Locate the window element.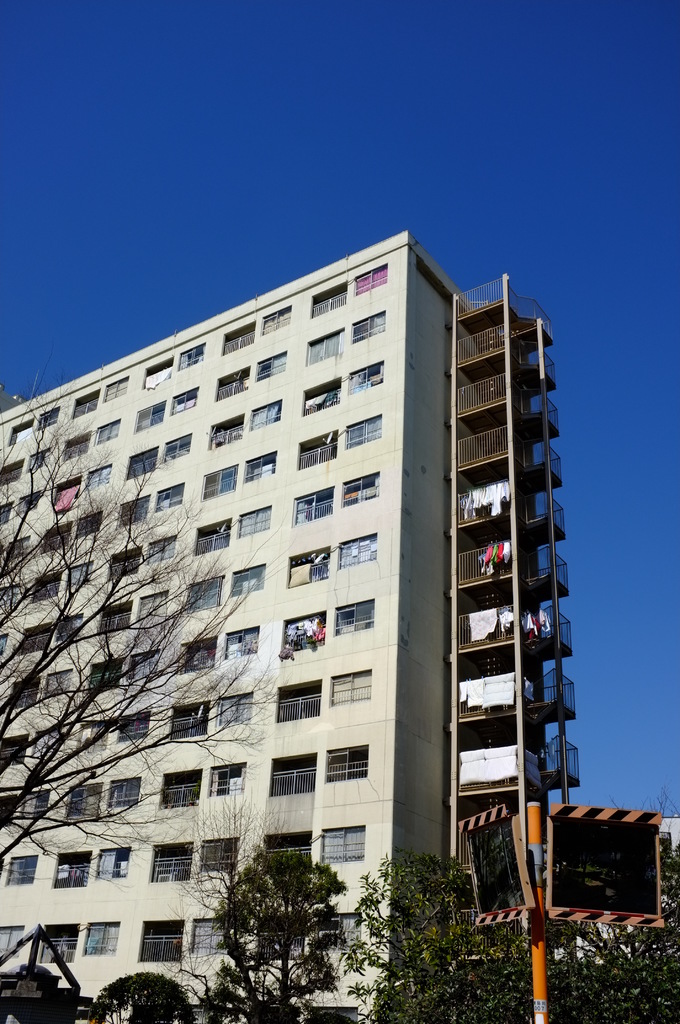
Element bbox: 56, 616, 86, 648.
